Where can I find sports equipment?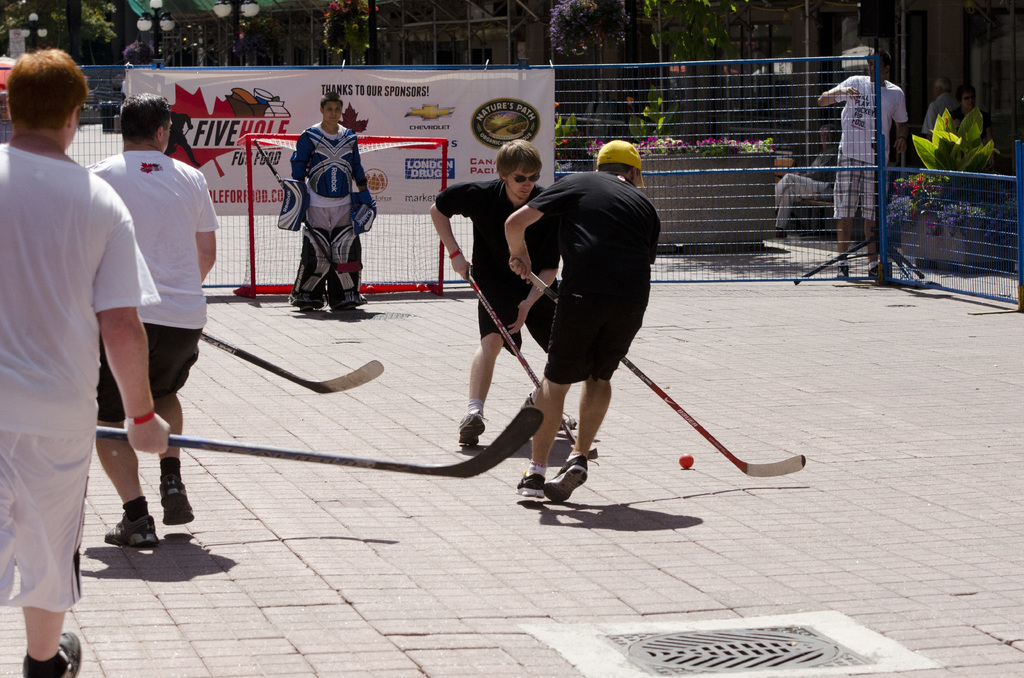
You can find it at pyautogui.locateOnScreen(465, 278, 597, 460).
